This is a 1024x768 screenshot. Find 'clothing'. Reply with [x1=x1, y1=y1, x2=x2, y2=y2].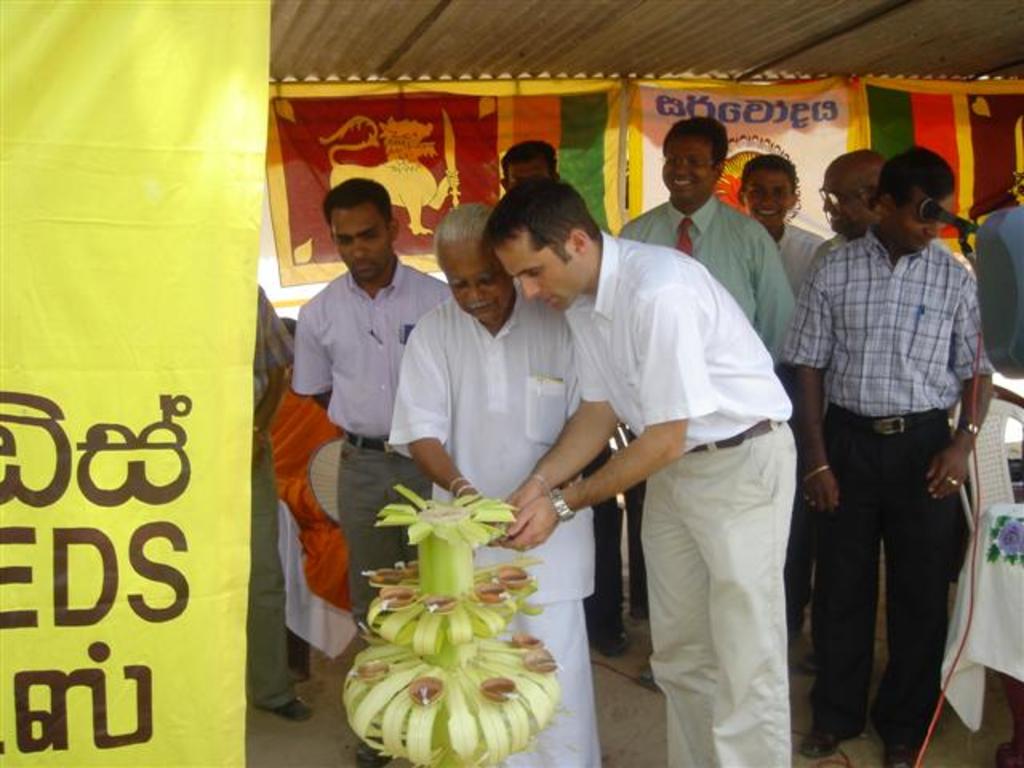
[x1=389, y1=280, x2=603, y2=766].
